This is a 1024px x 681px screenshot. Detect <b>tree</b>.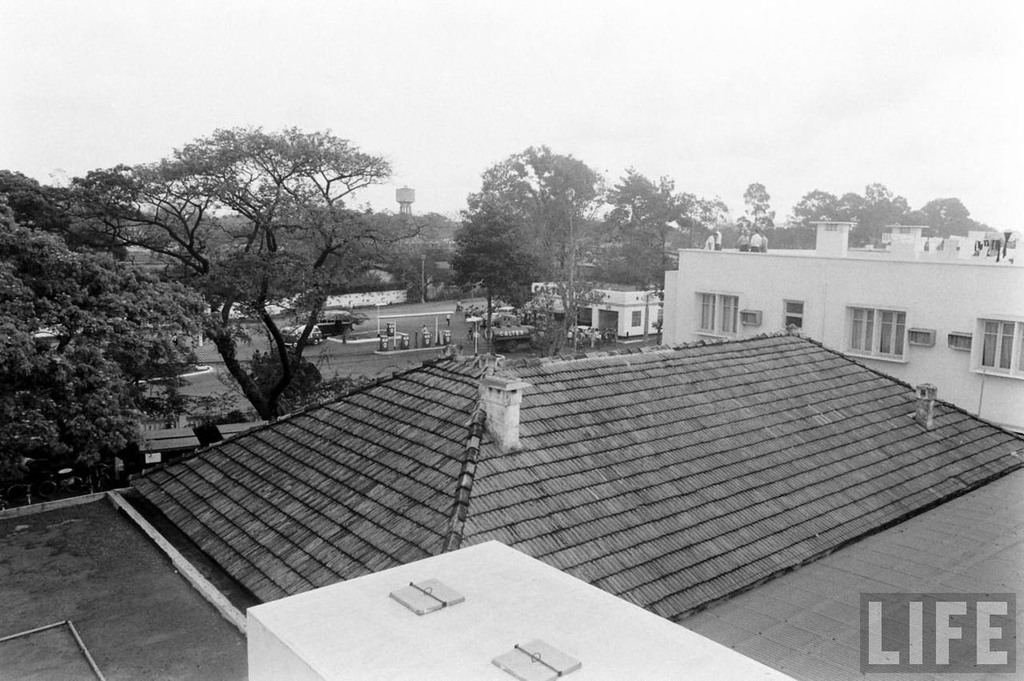
0,168,203,501.
